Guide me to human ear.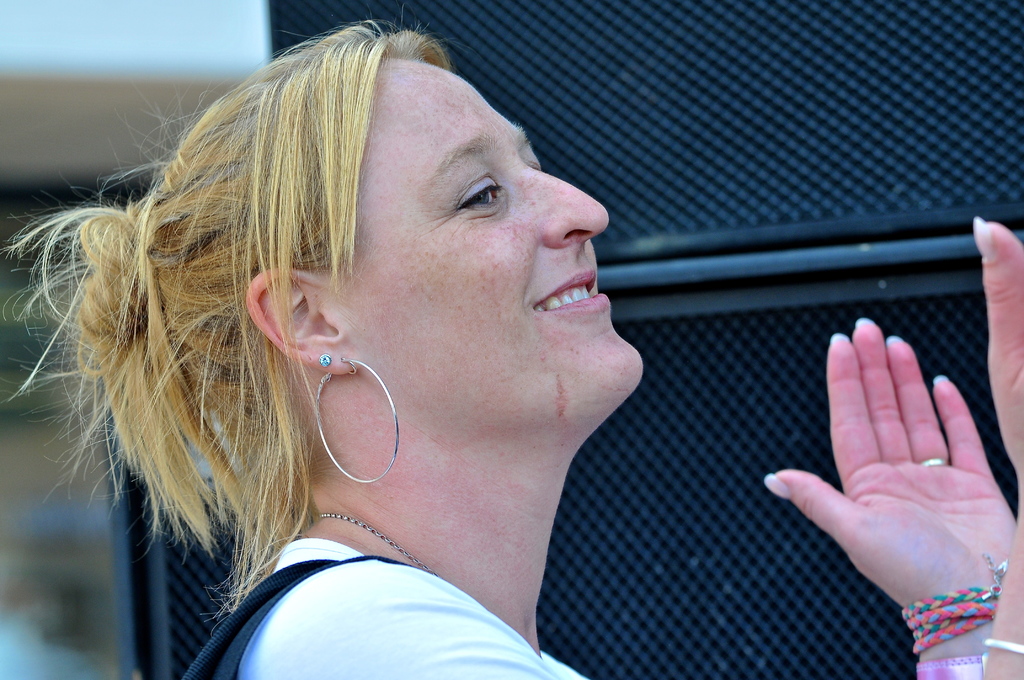
Guidance: region(246, 273, 358, 375).
